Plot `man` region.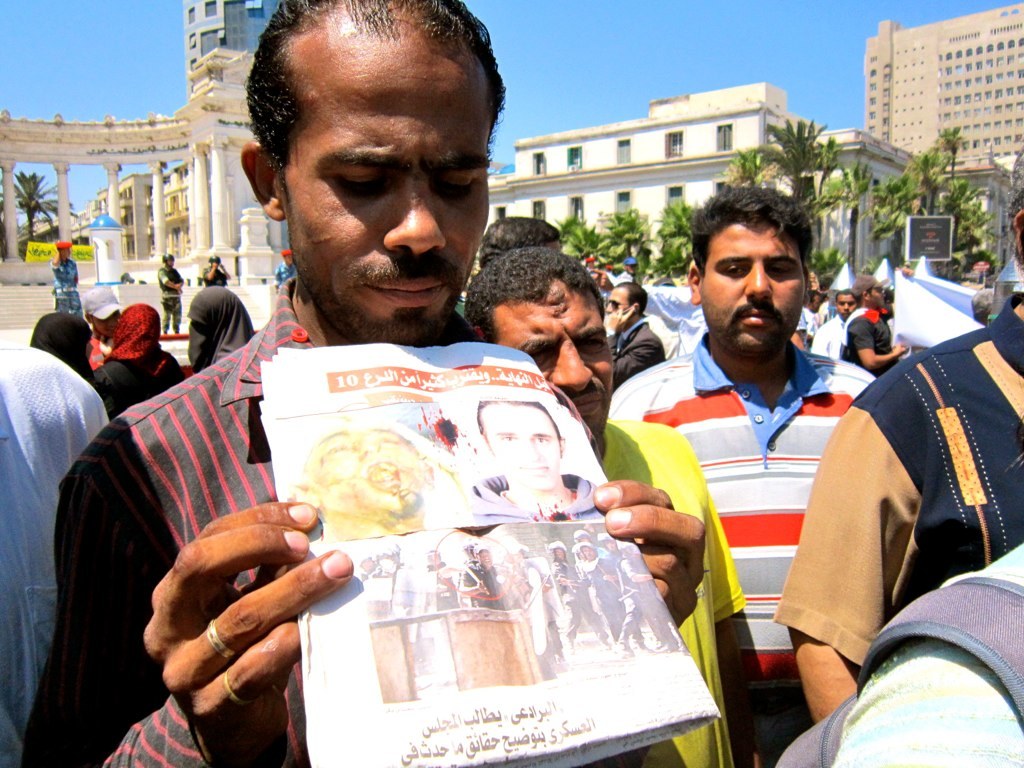
Plotted at pyautogui.locateOnScreen(608, 284, 665, 388).
